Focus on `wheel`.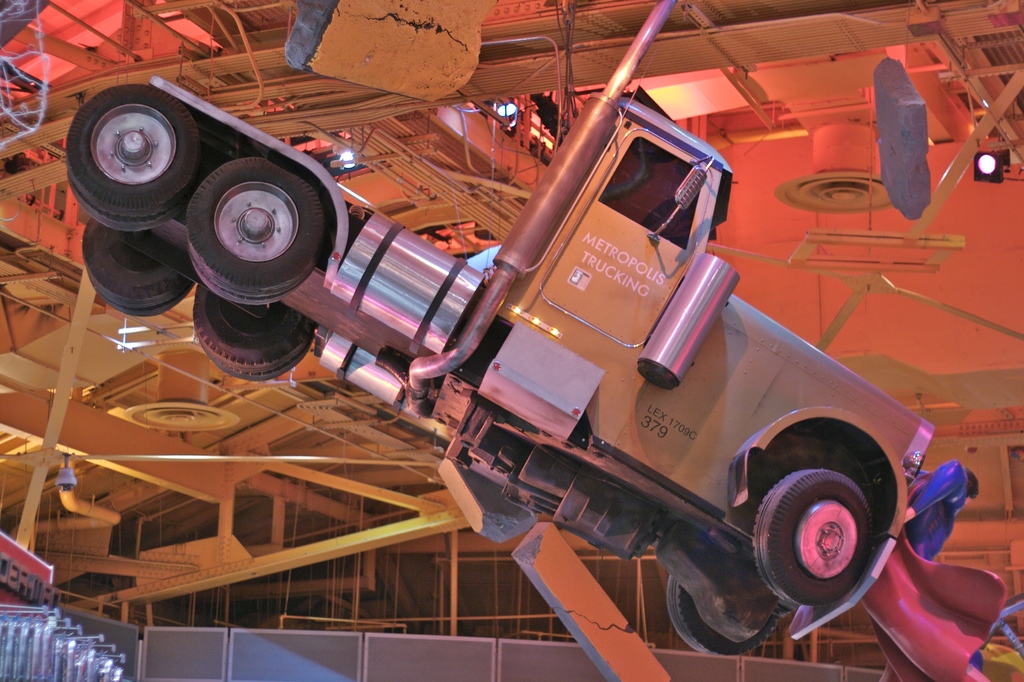
Focused at bbox=[194, 287, 309, 368].
